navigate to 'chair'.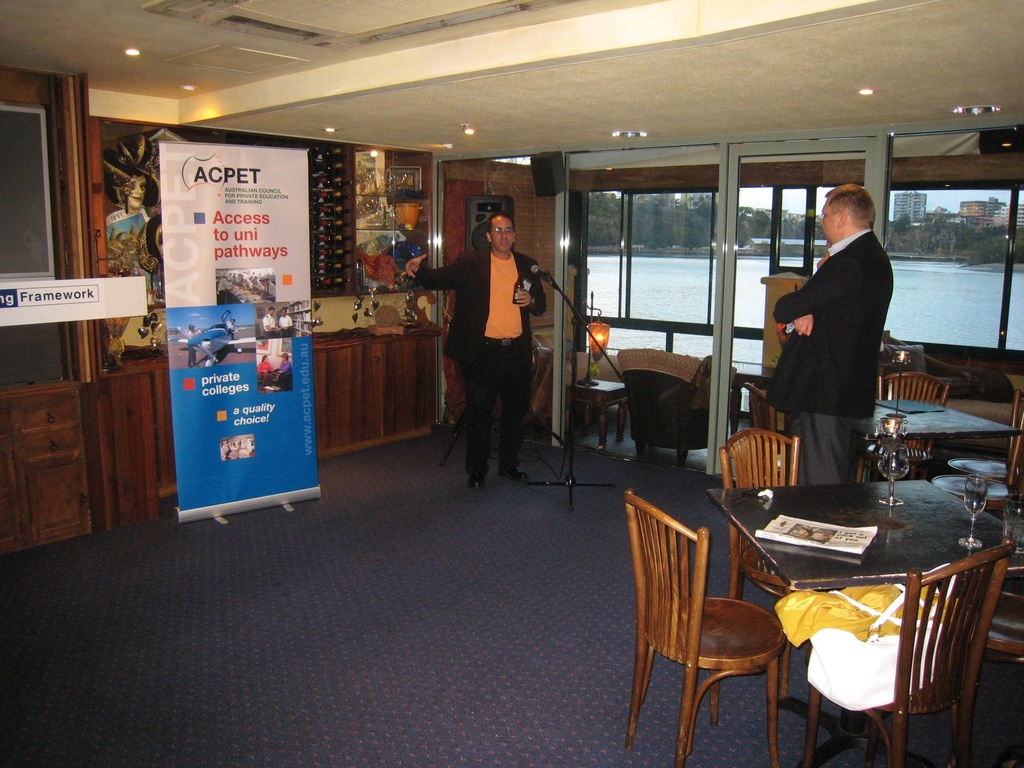
Navigation target: <bbox>852, 367, 950, 484</bbox>.
